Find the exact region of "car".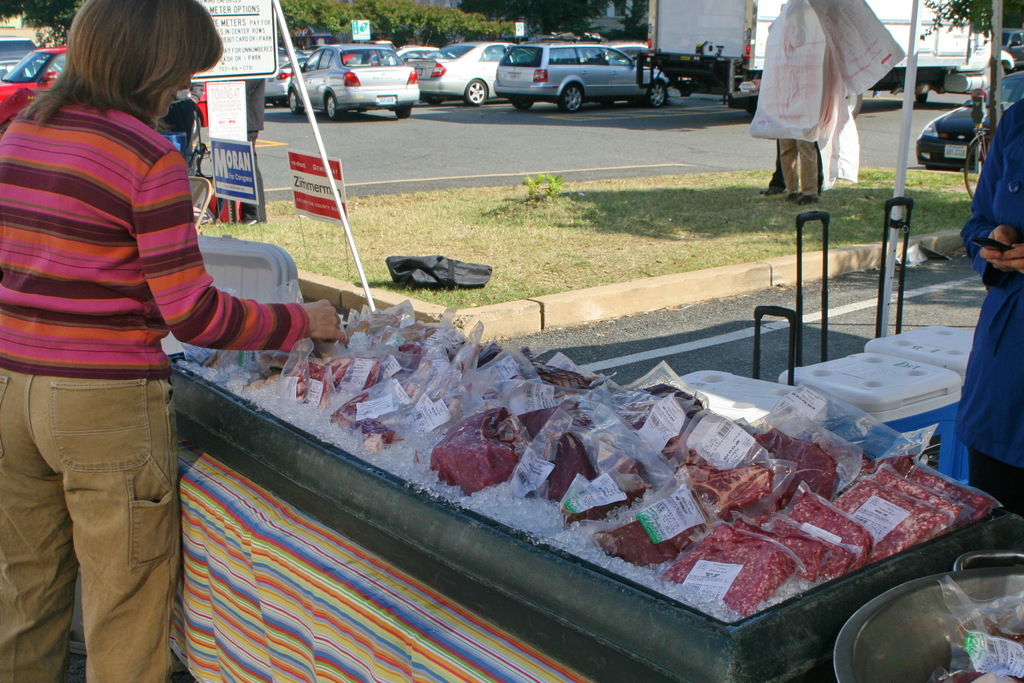
Exact region: bbox(288, 40, 420, 119).
